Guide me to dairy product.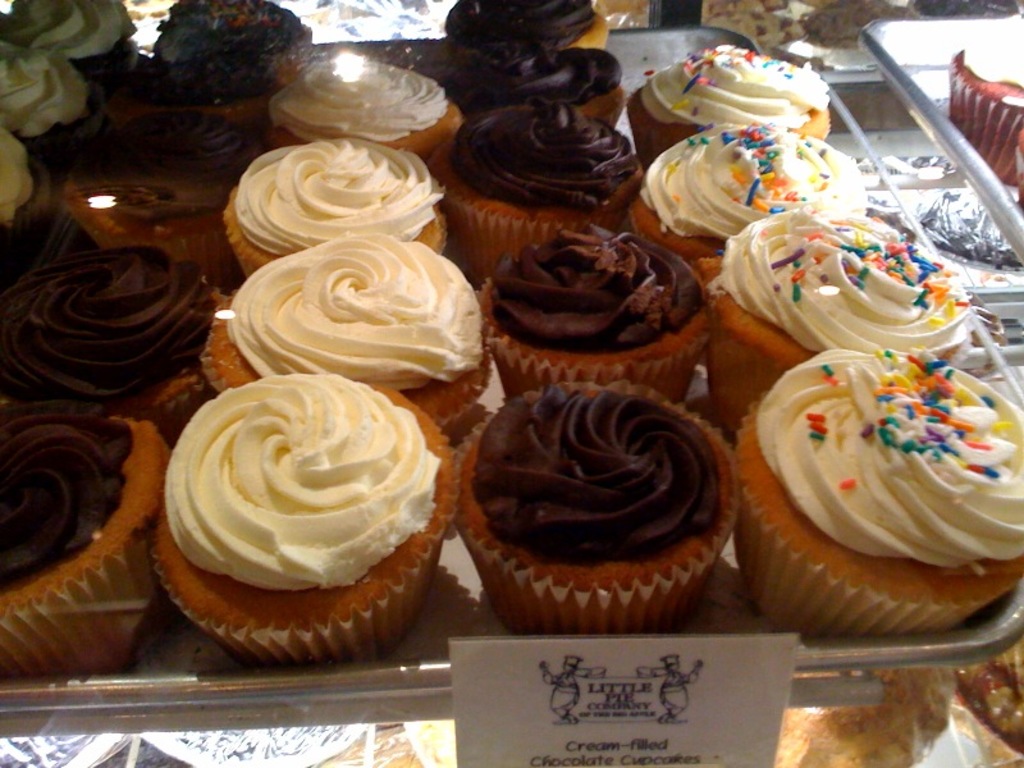
Guidance: [453, 0, 613, 49].
